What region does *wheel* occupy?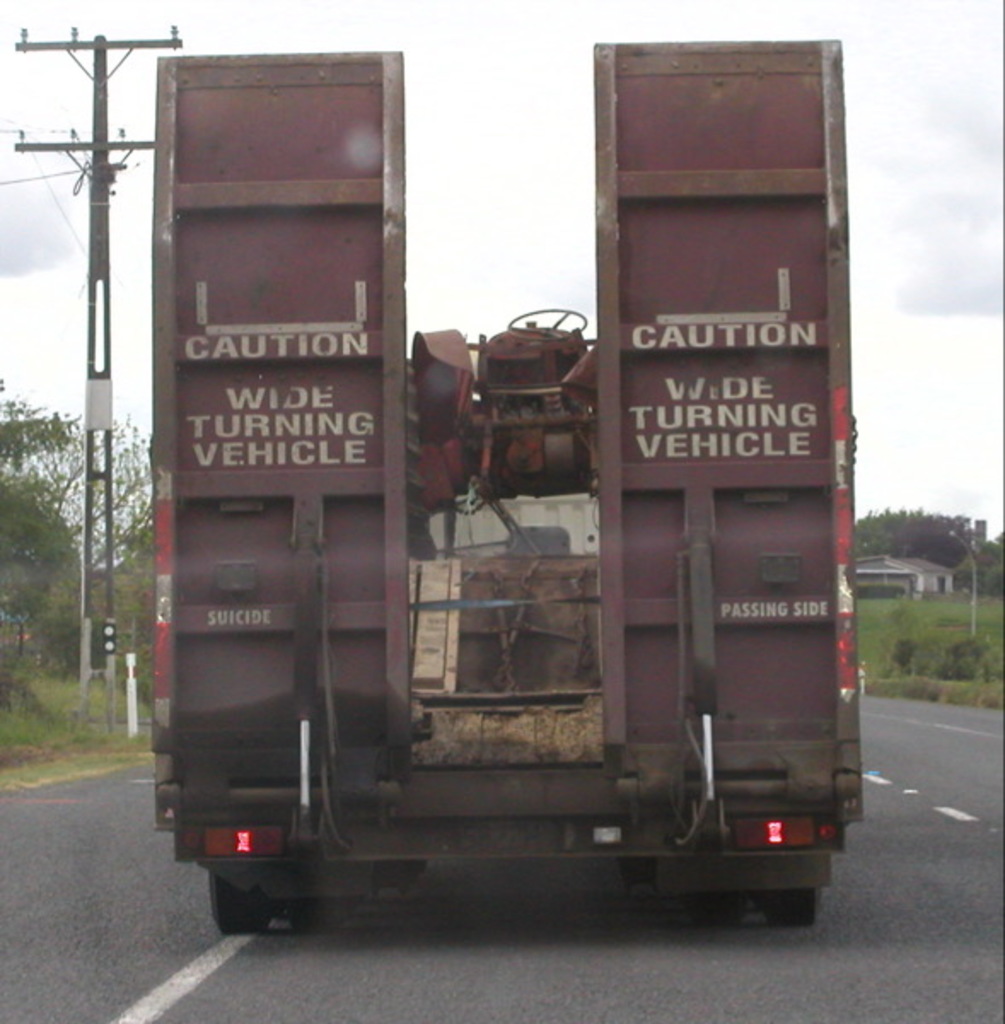
select_region(683, 891, 744, 925).
